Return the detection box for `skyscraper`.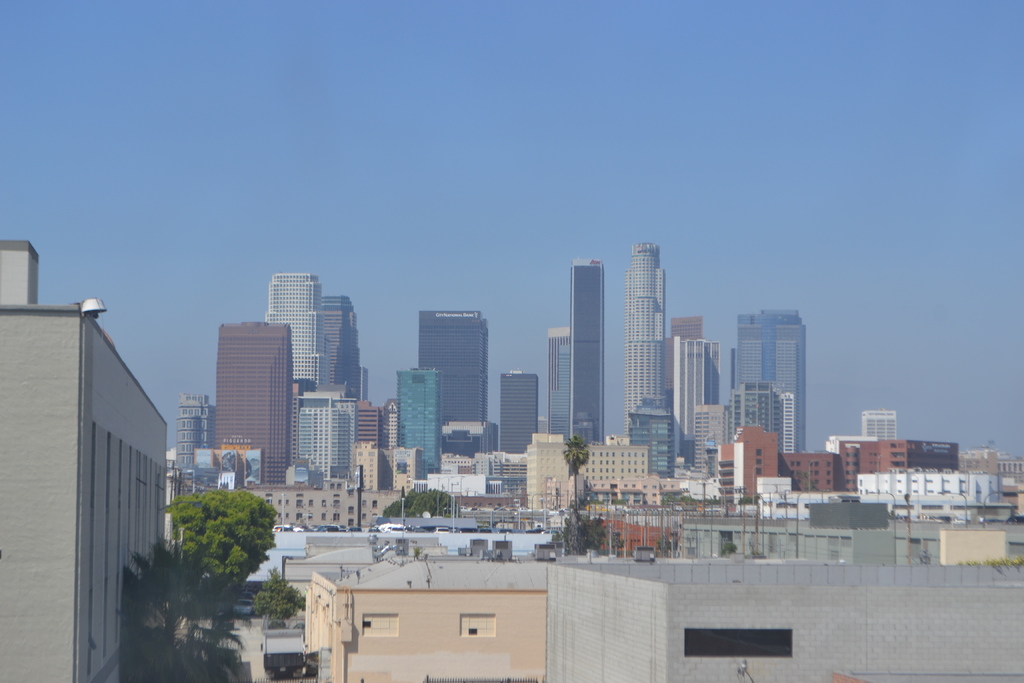
pyautogui.locateOnScreen(664, 317, 703, 468).
